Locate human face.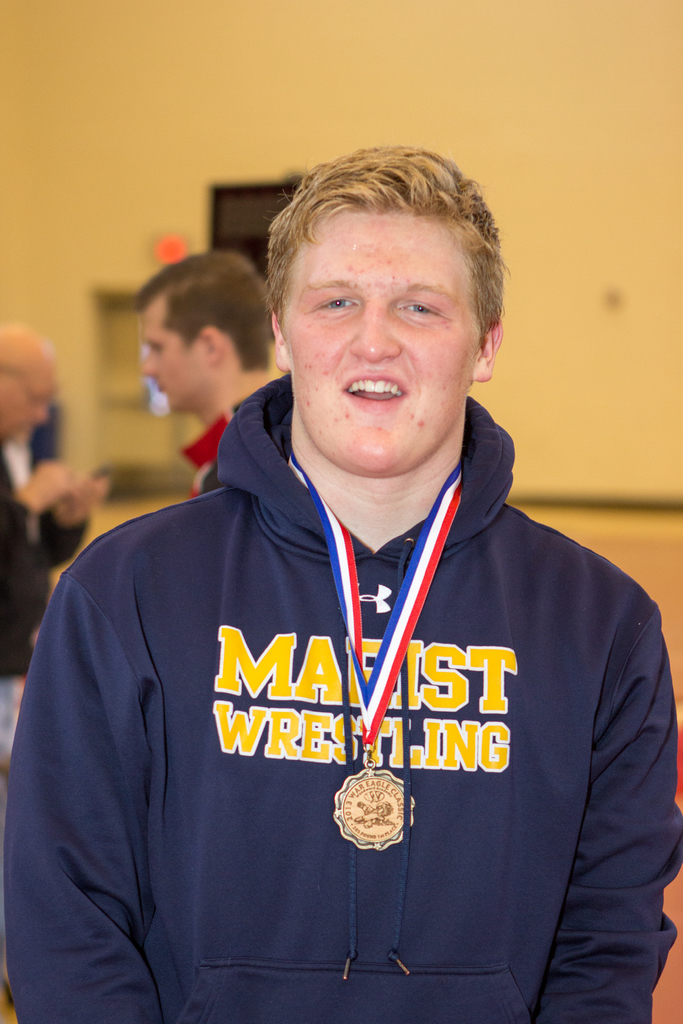
Bounding box: <region>282, 211, 482, 482</region>.
